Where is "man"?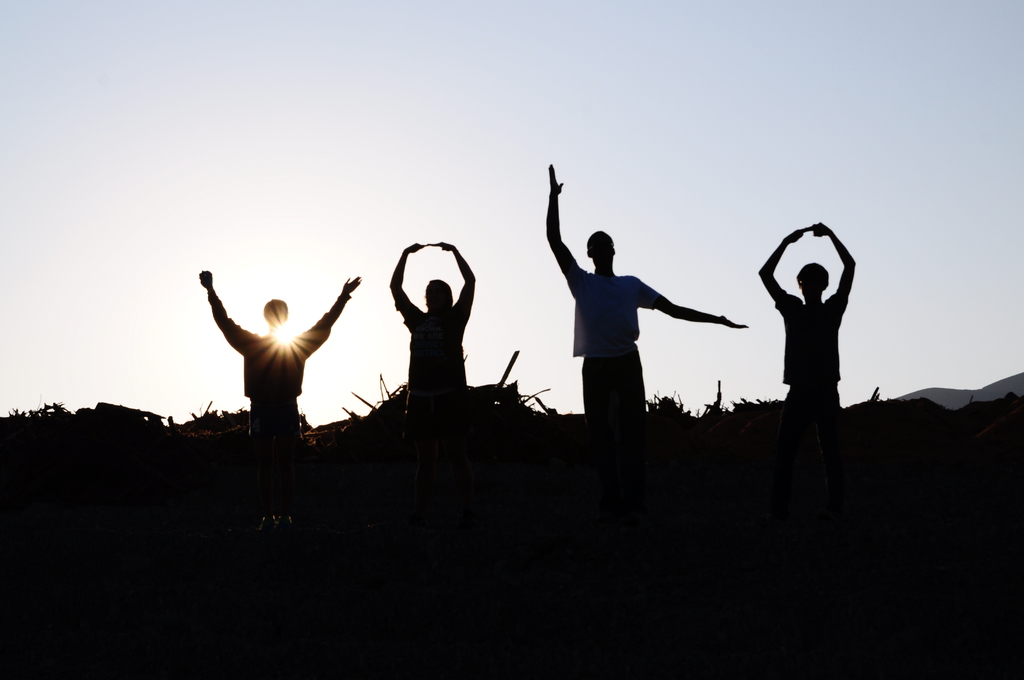
<region>546, 205, 738, 466</region>.
